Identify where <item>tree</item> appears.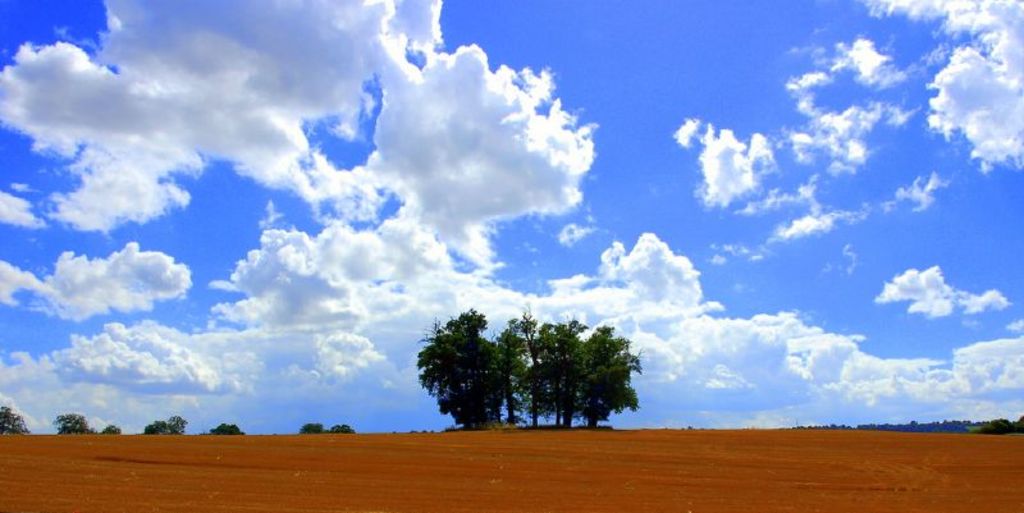
Appears at <box>169,416,187,436</box>.
